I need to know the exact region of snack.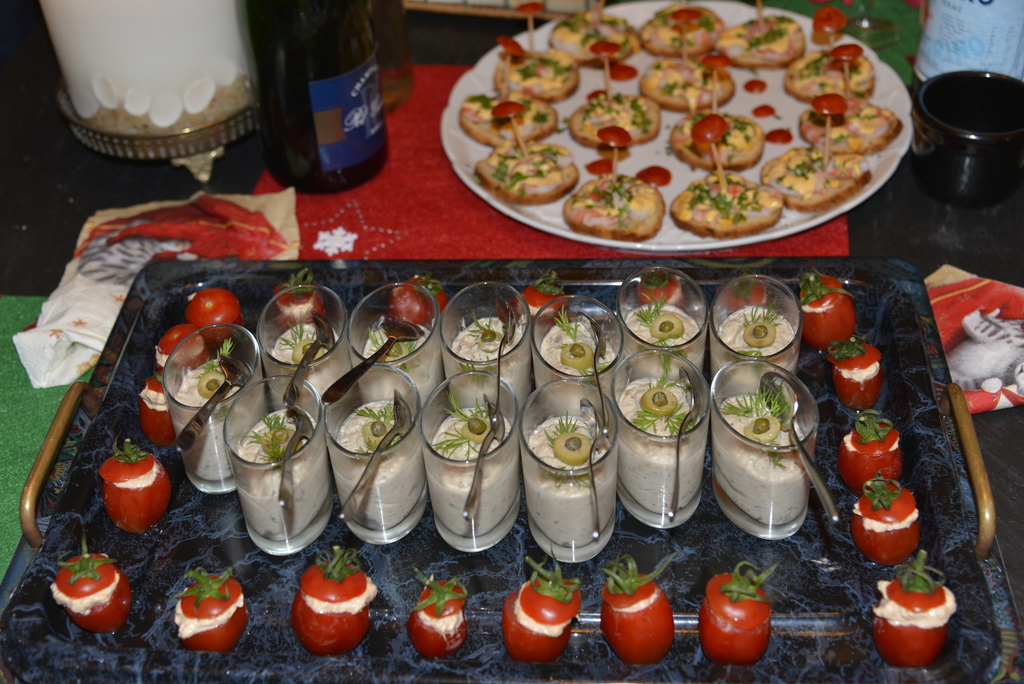
Region: locate(712, 307, 804, 376).
